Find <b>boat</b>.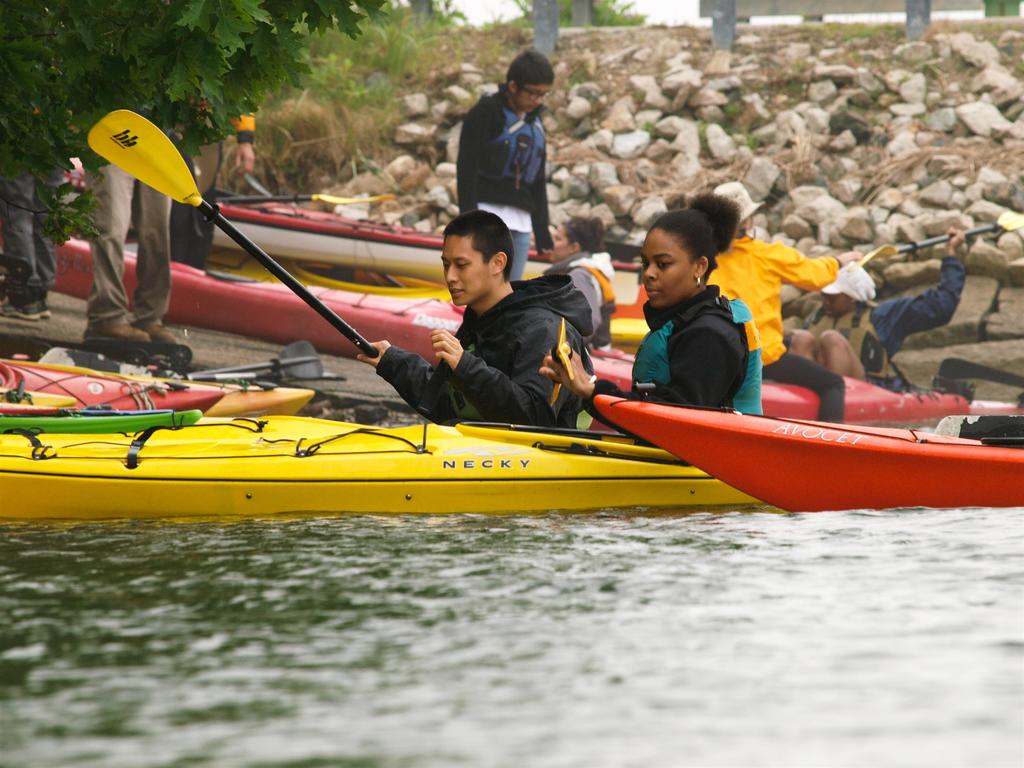
Rect(60, 137, 652, 316).
